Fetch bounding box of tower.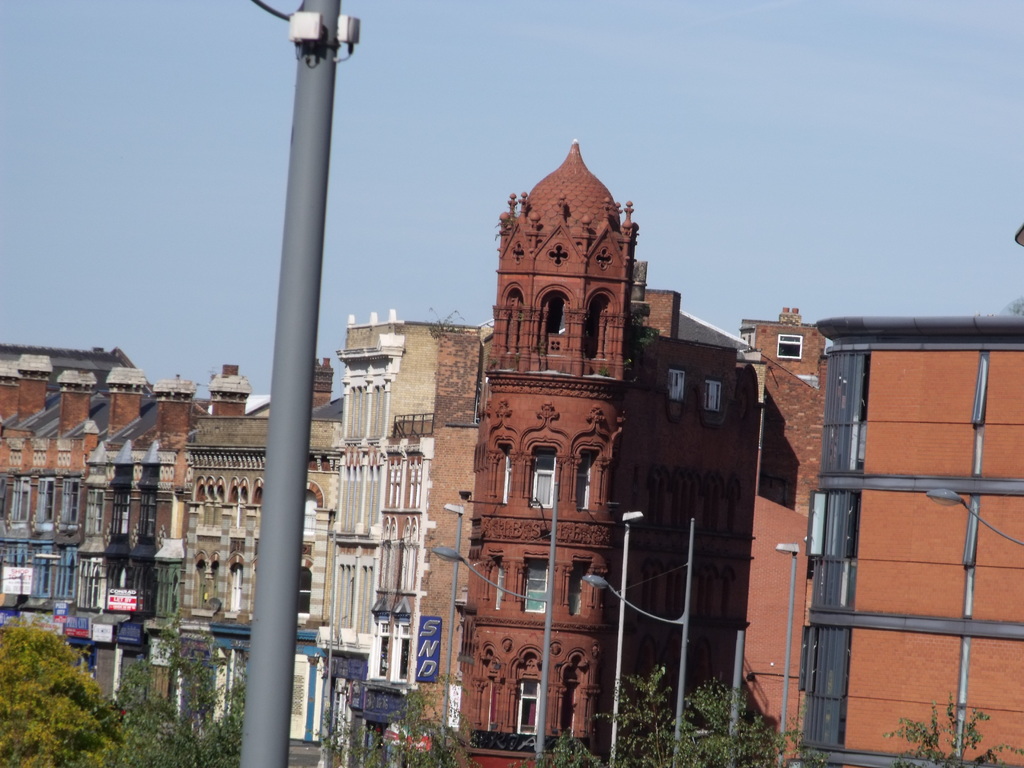
Bbox: [175,124,771,767].
